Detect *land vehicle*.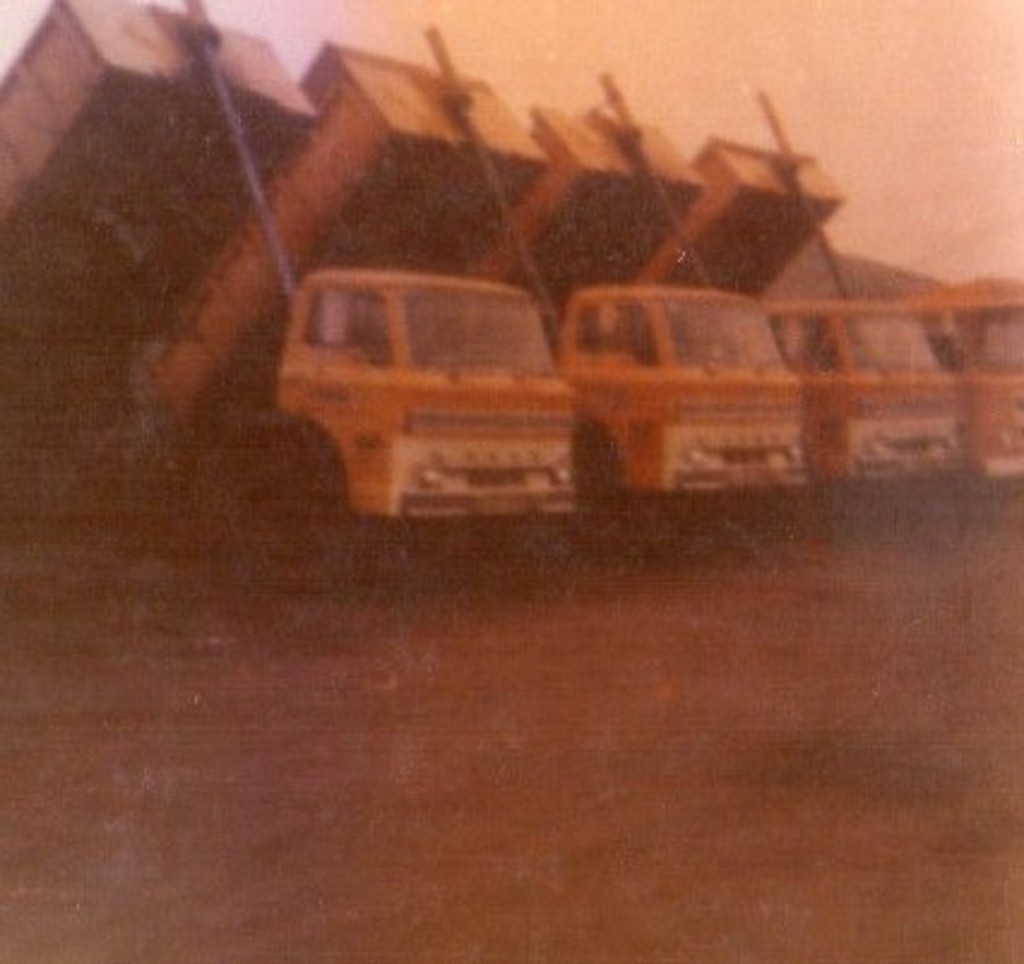
Detected at {"left": 474, "top": 70, "right": 959, "bottom": 502}.
